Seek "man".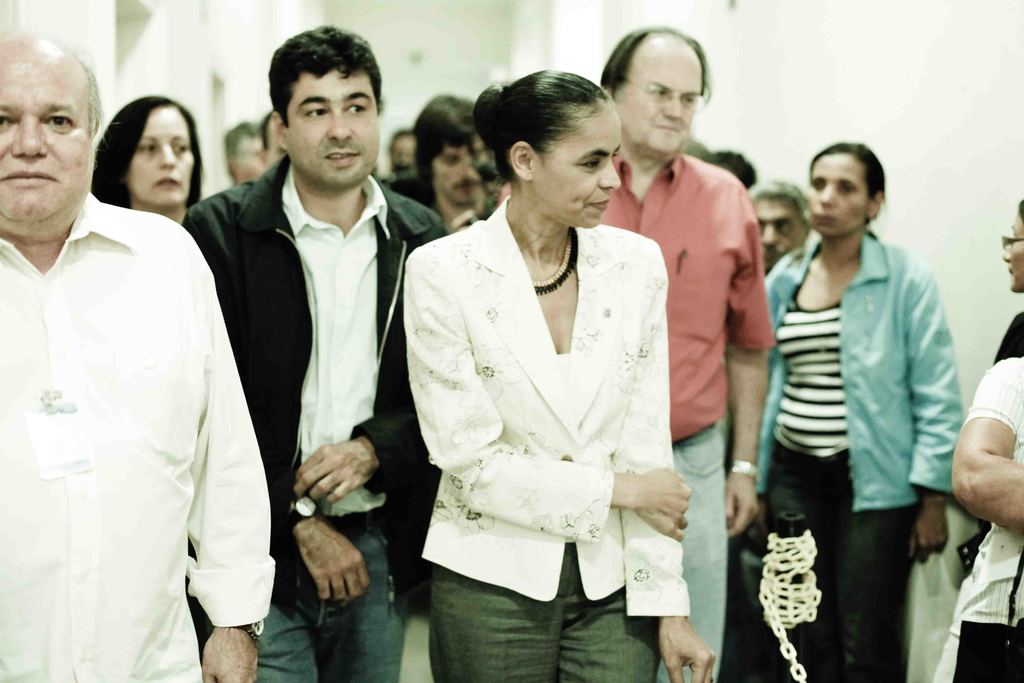
218:124:257:184.
